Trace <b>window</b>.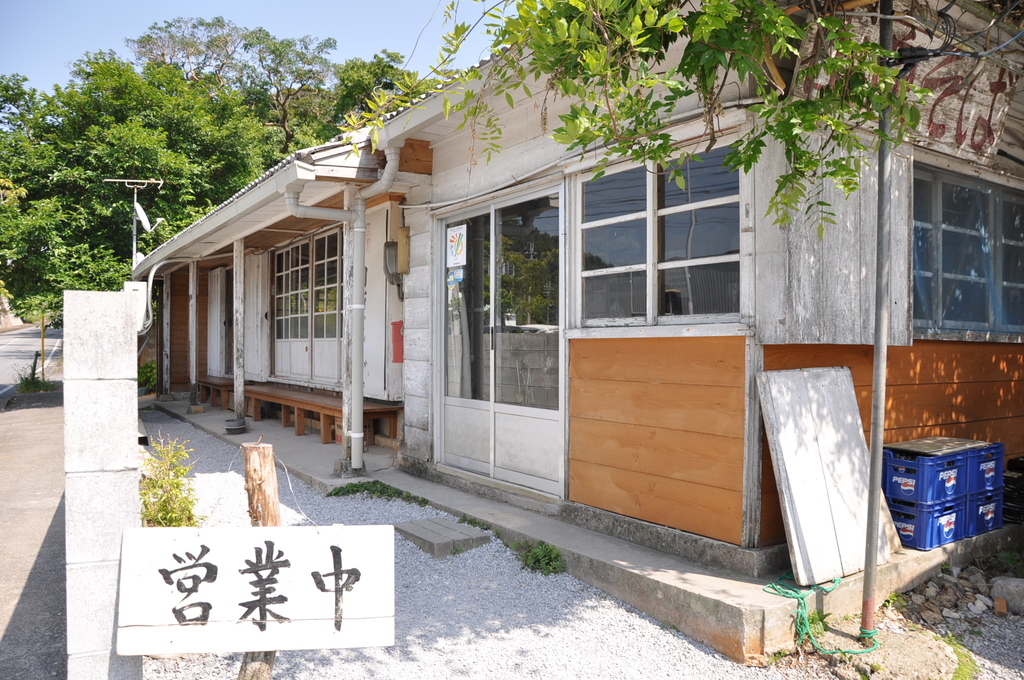
Traced to 266, 228, 342, 385.
